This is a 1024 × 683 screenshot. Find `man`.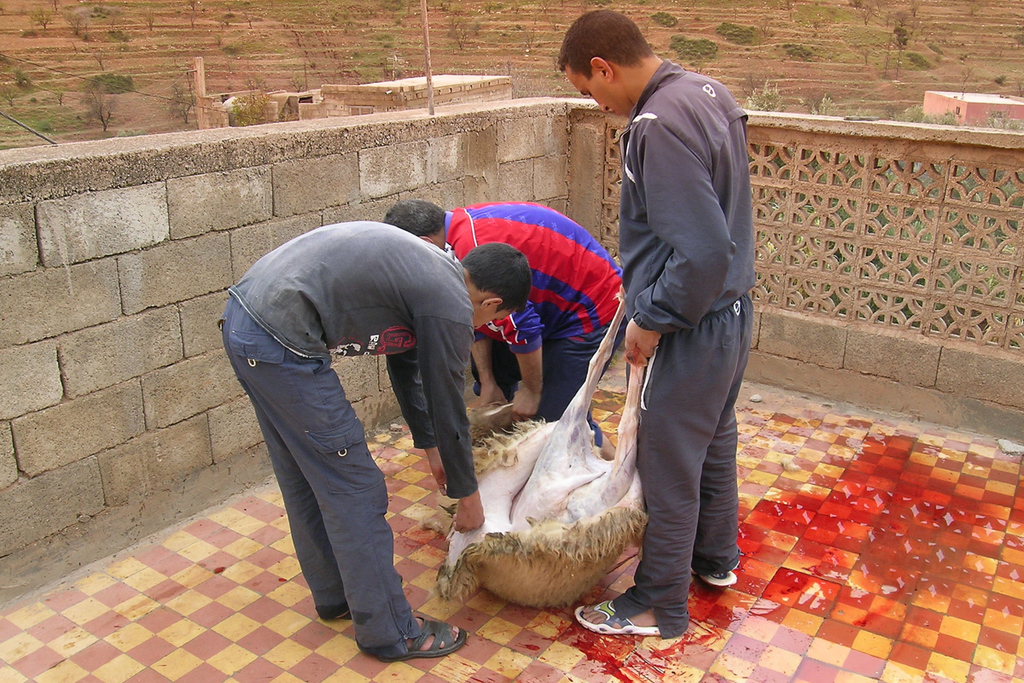
Bounding box: 567 2 768 632.
